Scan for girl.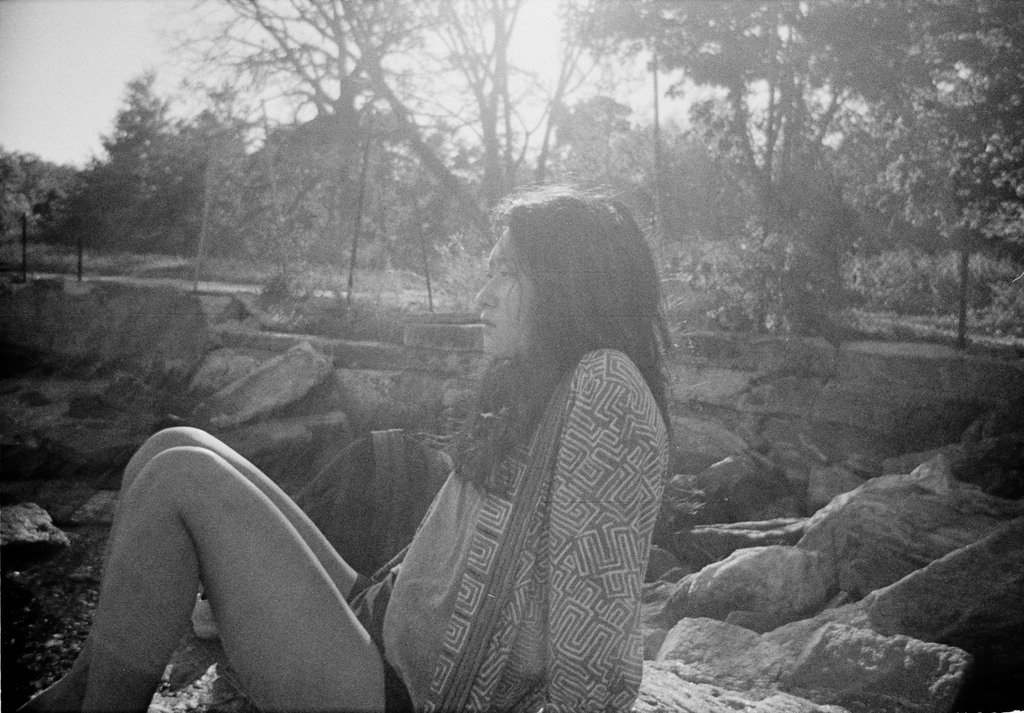
Scan result: Rect(22, 179, 682, 712).
